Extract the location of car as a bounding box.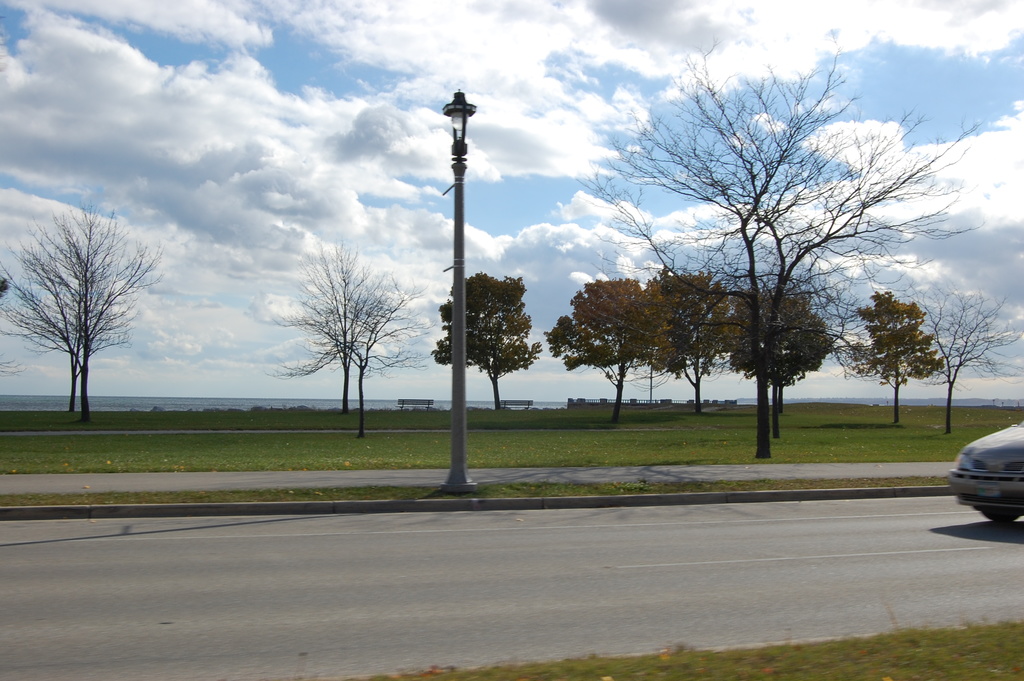
Rect(948, 413, 1023, 531).
